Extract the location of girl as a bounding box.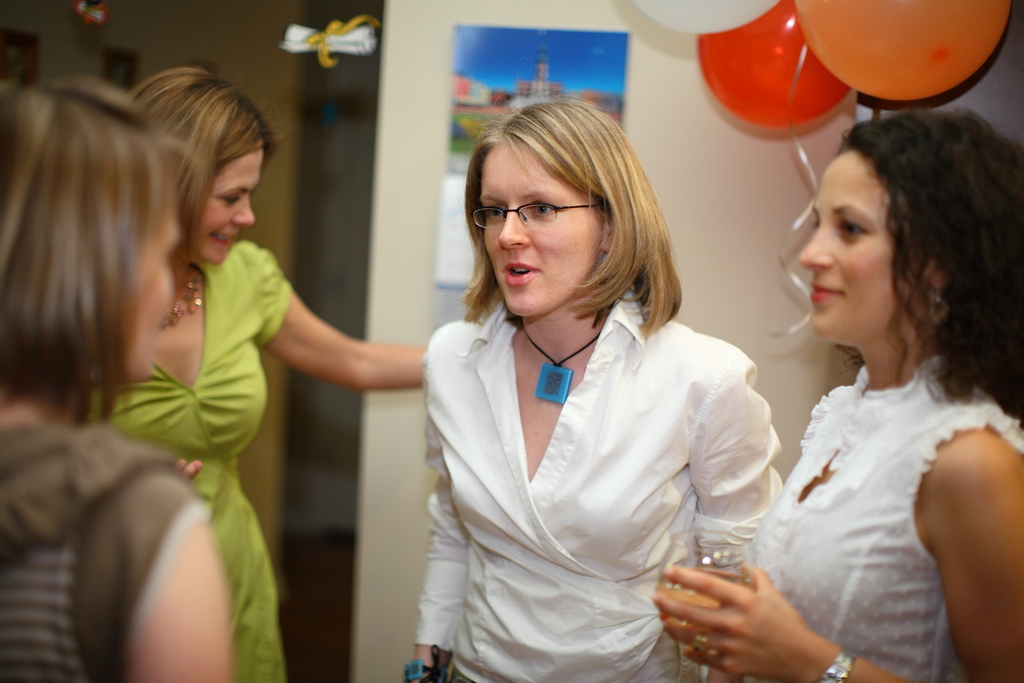
136:60:422:682.
